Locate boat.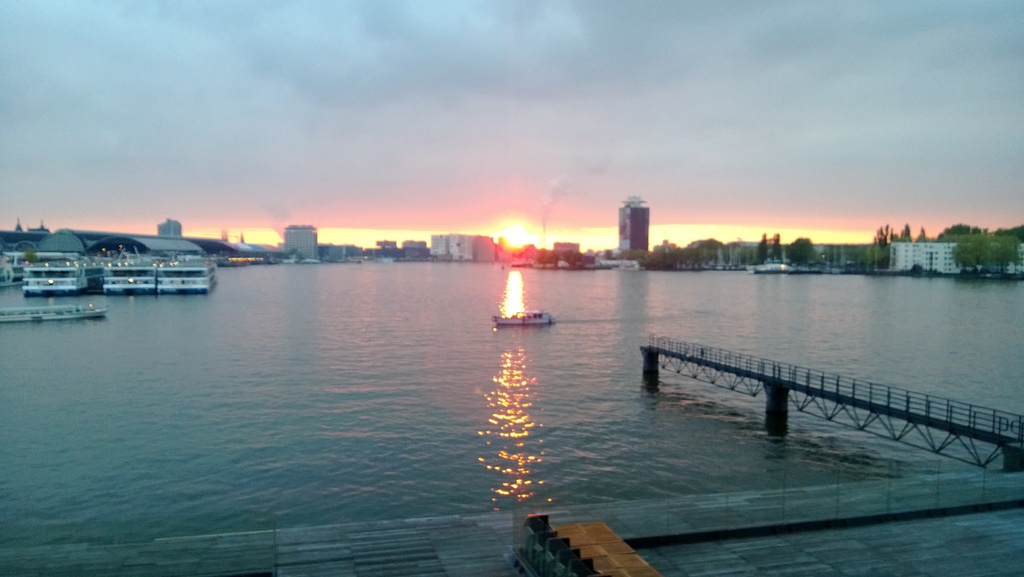
Bounding box: box=[0, 268, 28, 288].
